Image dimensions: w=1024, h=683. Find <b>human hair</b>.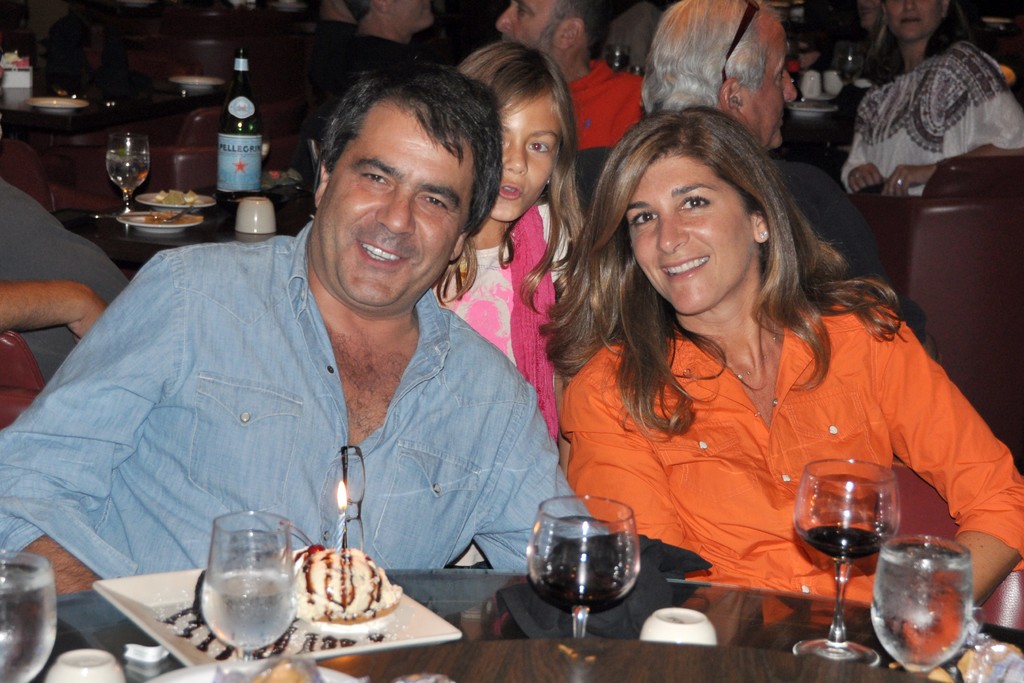
<region>312, 67, 506, 235</region>.
